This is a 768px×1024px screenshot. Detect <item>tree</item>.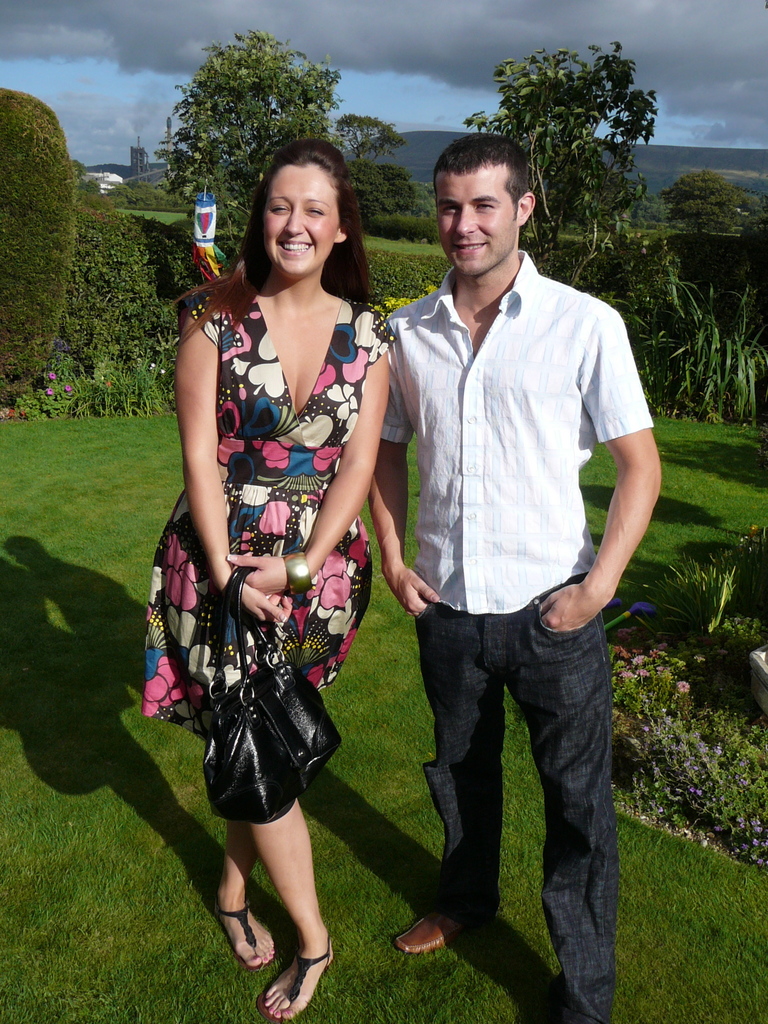
Rect(158, 29, 365, 281).
